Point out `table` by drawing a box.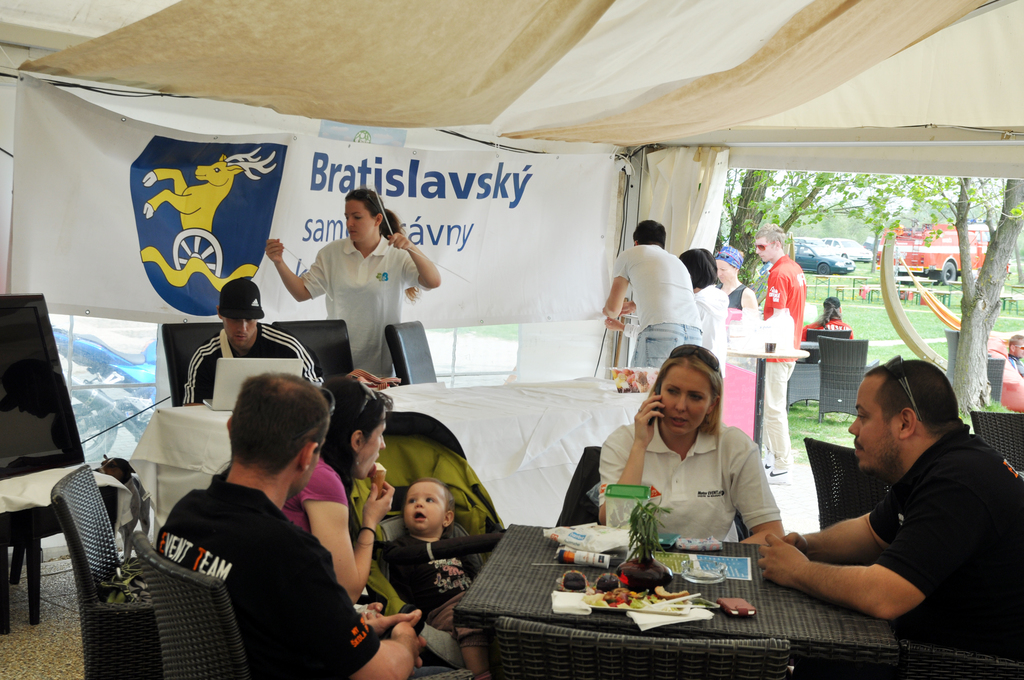
(452,527,850,677).
